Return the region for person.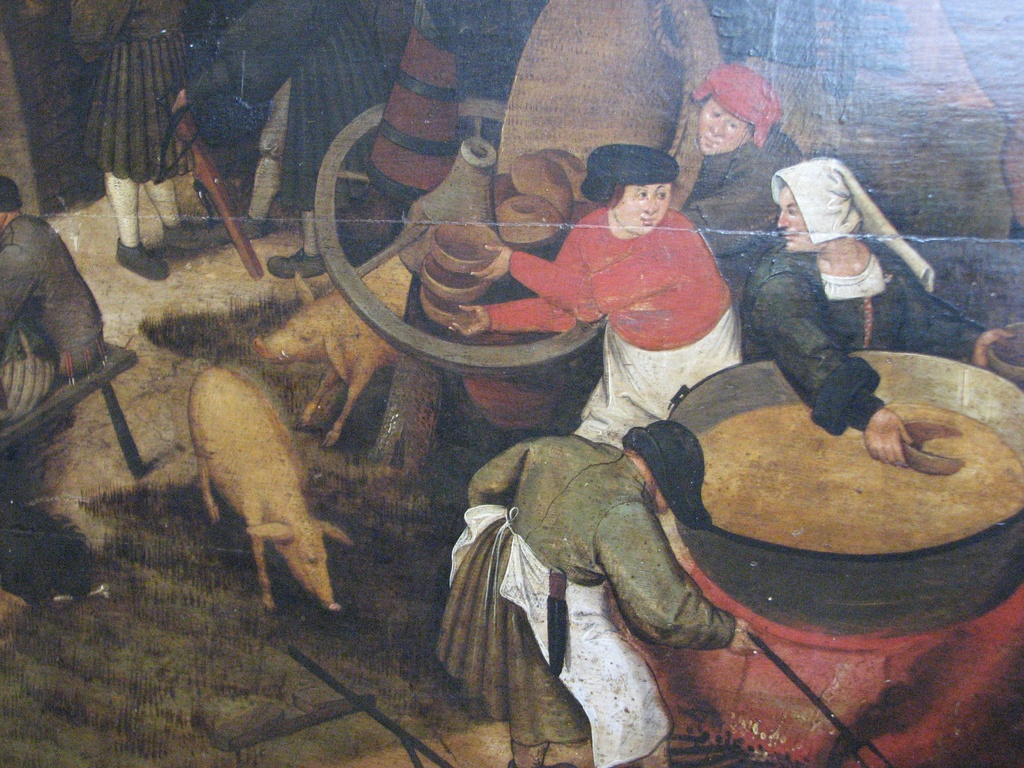
[520,131,744,399].
